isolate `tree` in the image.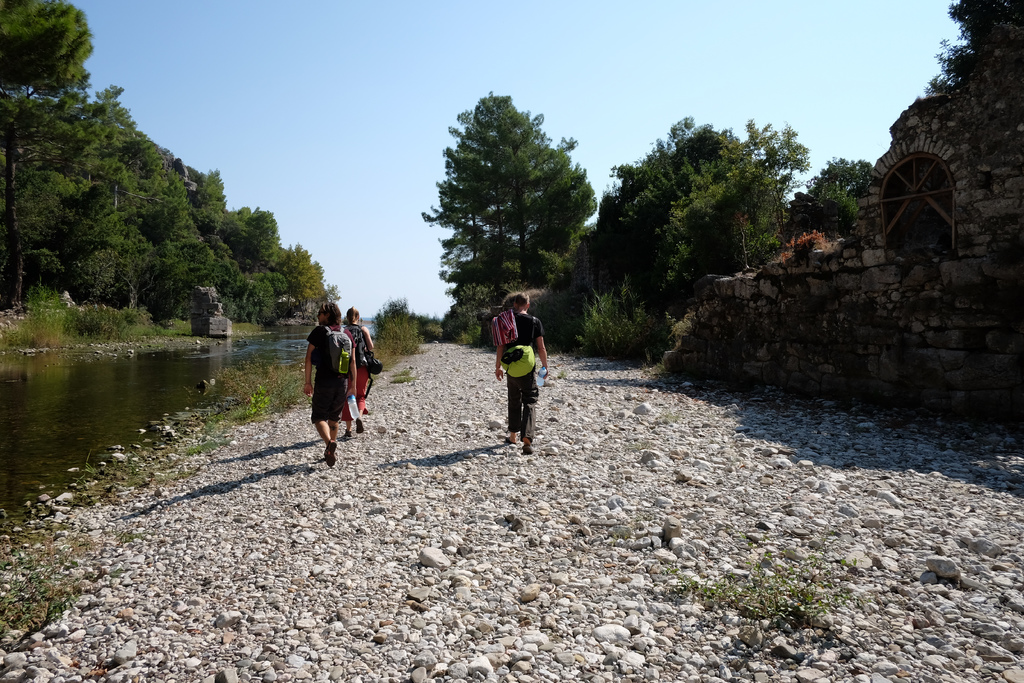
Isolated region: bbox=[670, 159, 784, 313].
